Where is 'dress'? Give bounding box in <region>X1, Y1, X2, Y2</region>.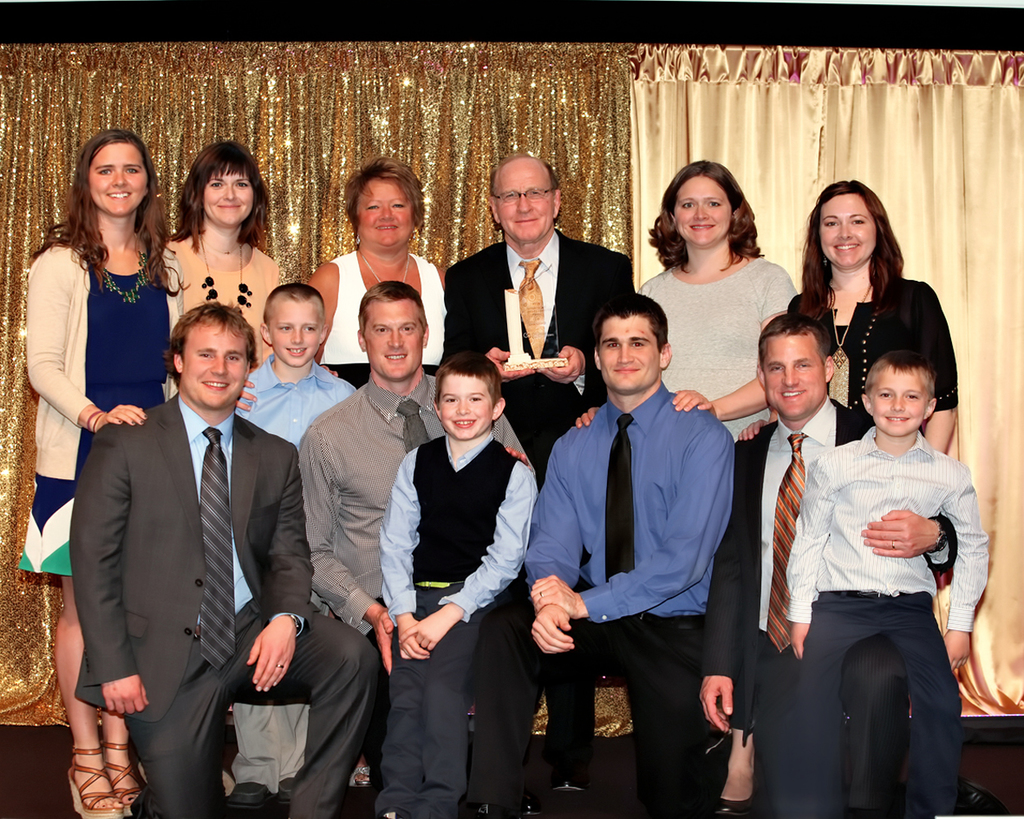
<region>790, 266, 967, 428</region>.
